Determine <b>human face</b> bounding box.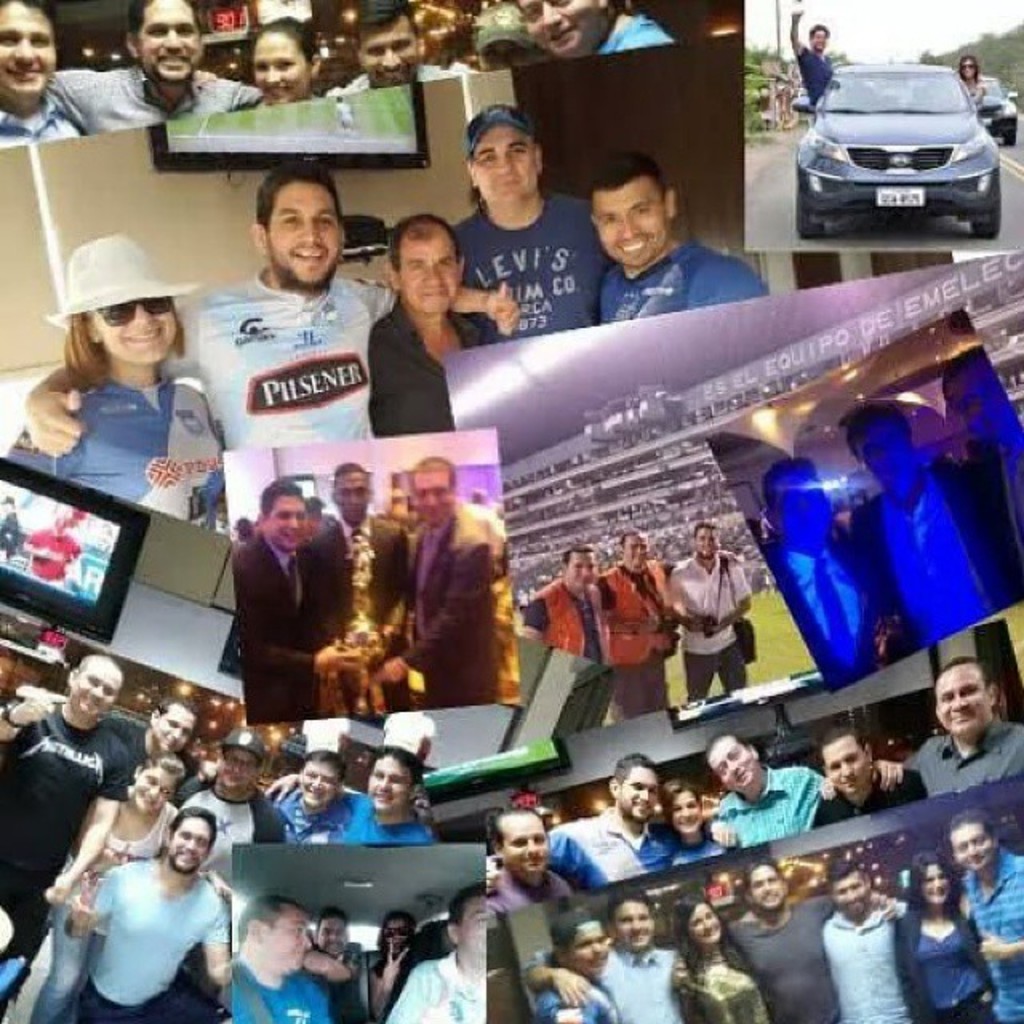
Determined: BBox(749, 864, 787, 907).
